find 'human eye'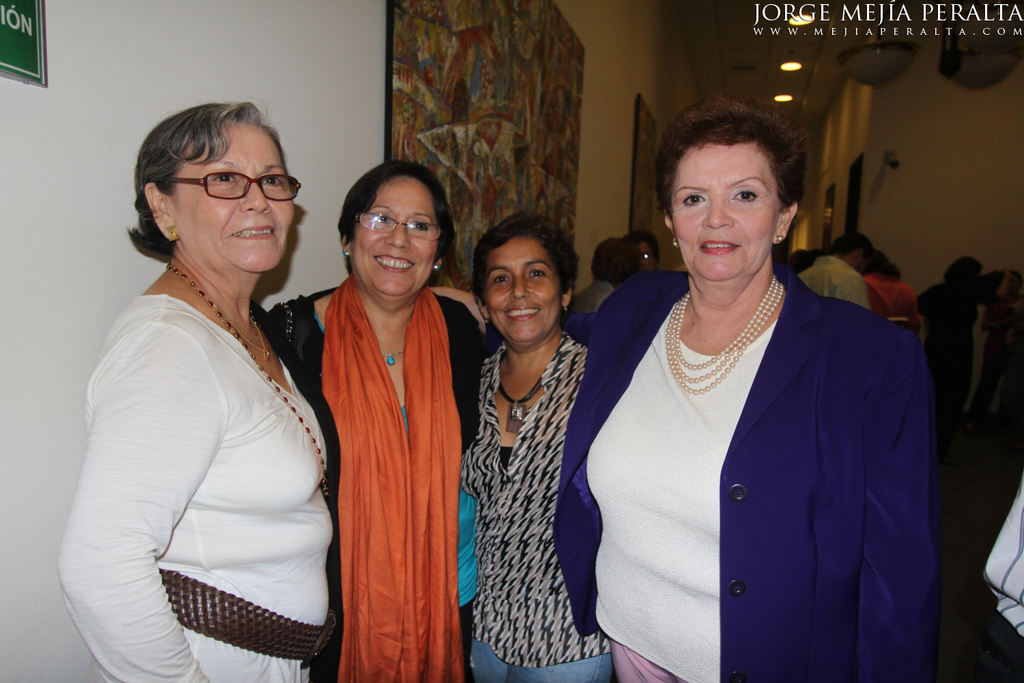
box(728, 186, 761, 203)
